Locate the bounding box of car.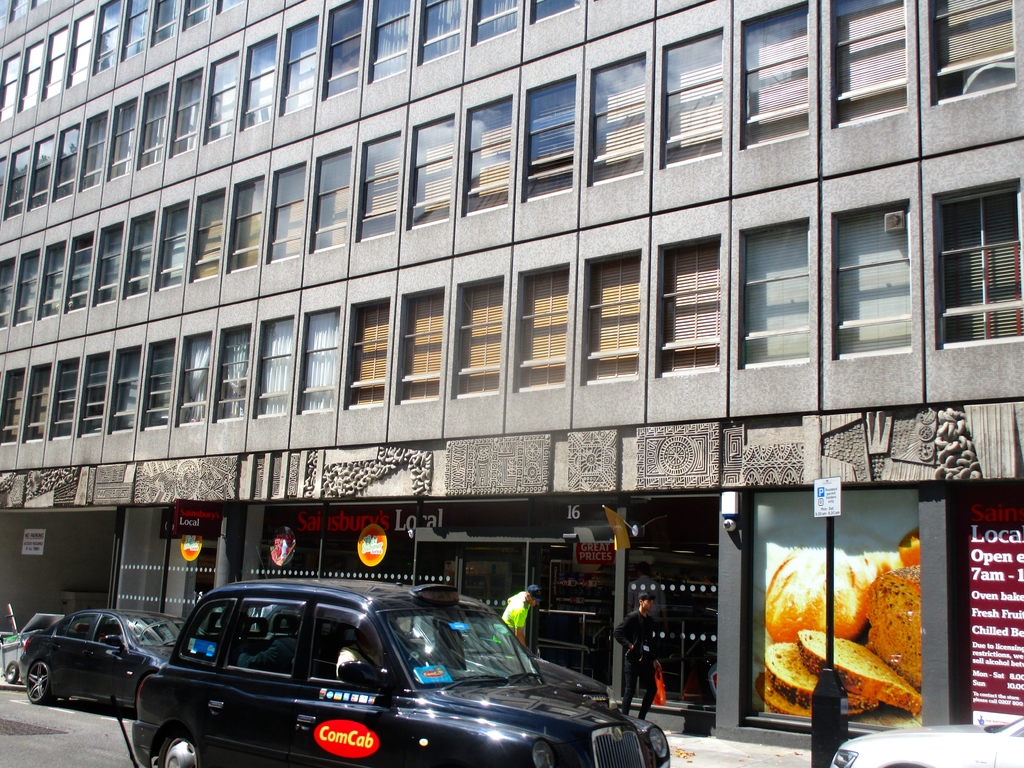
Bounding box: crop(120, 588, 612, 767).
